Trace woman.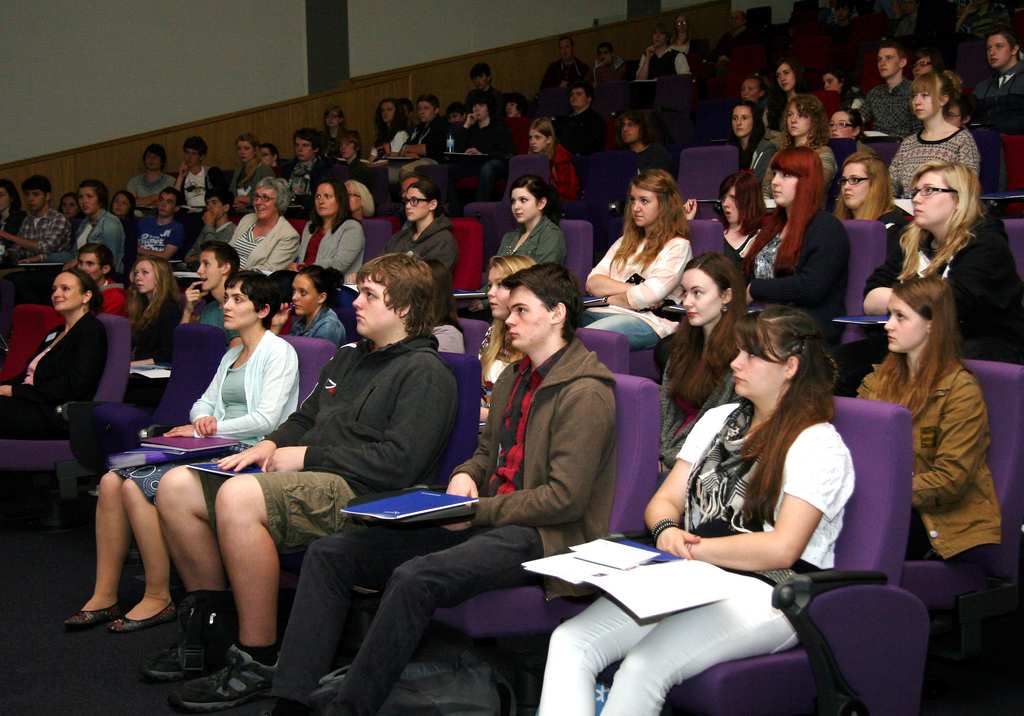
Traced to left=575, top=169, right=697, bottom=349.
